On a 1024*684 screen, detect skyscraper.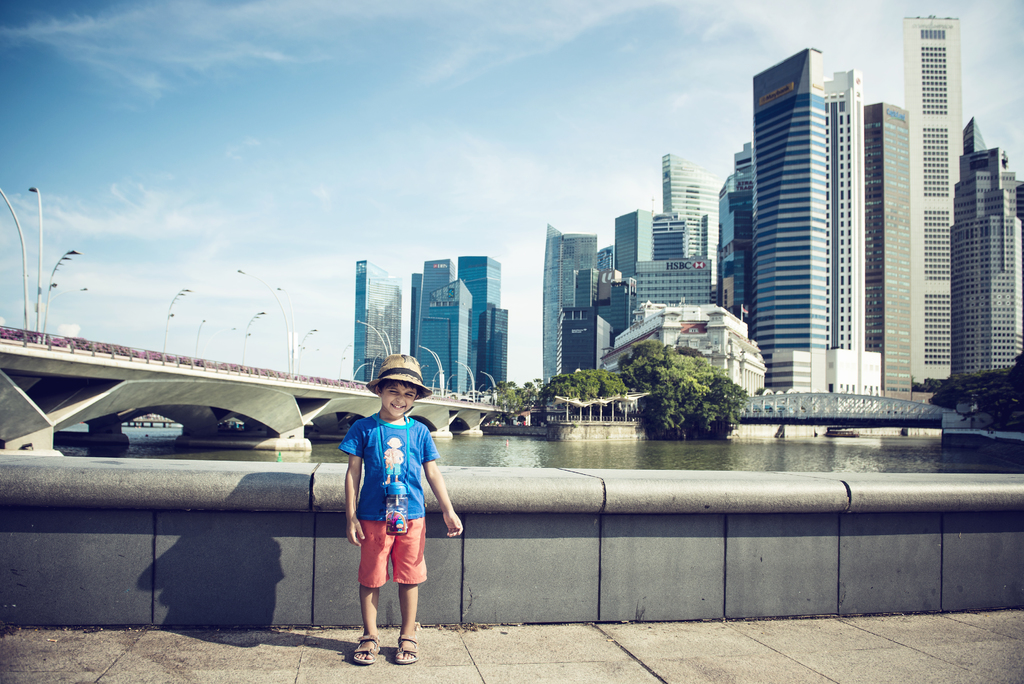
(x1=353, y1=257, x2=410, y2=392).
